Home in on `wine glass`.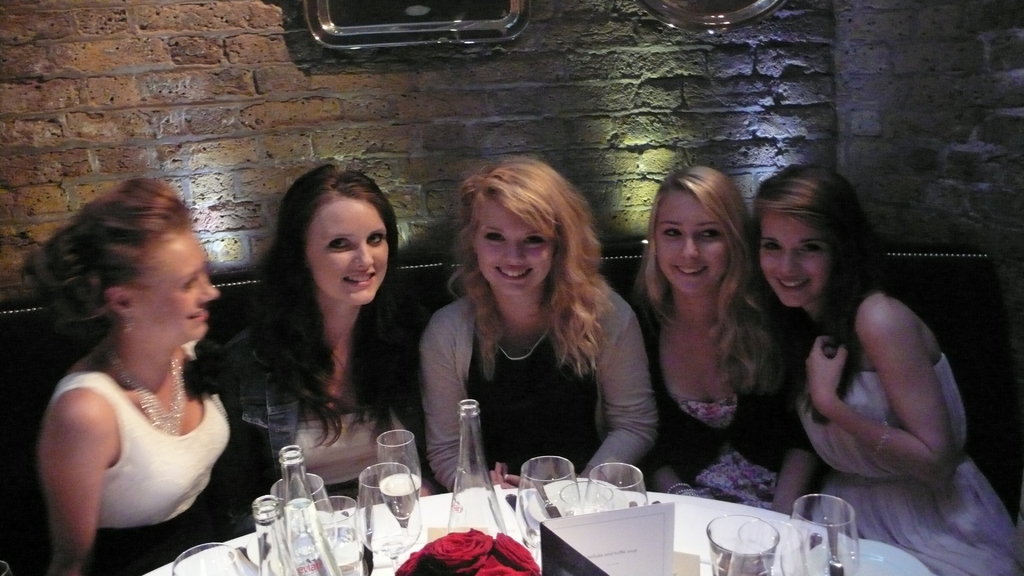
Homed in at <region>701, 513, 779, 575</region>.
